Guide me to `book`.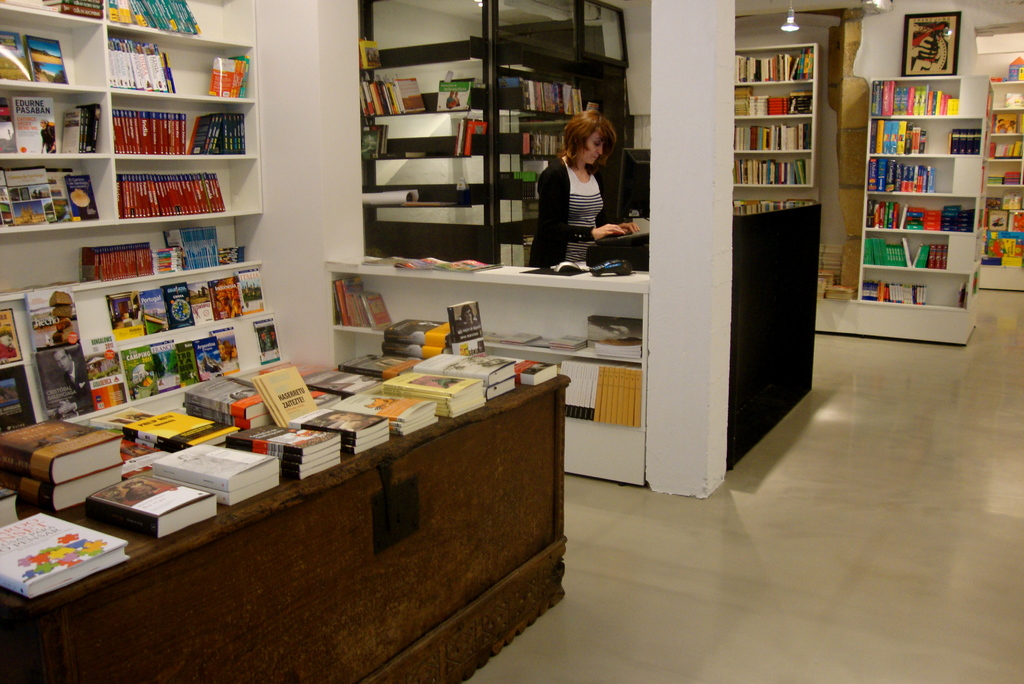
Guidance: x1=118 y1=341 x2=161 y2=402.
